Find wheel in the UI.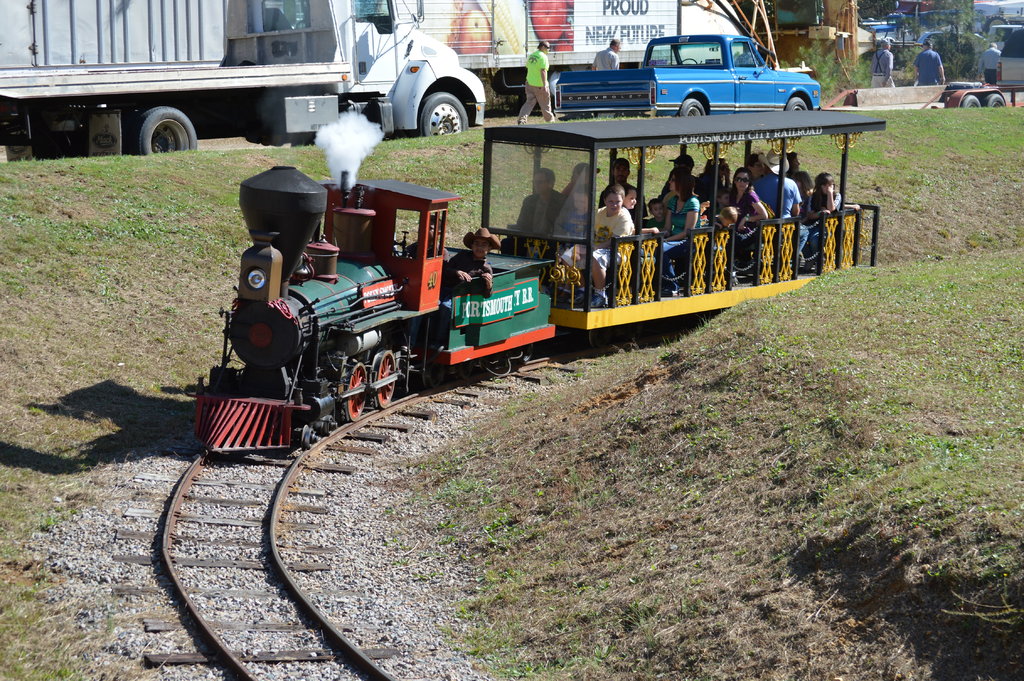
UI element at Rect(960, 93, 981, 109).
